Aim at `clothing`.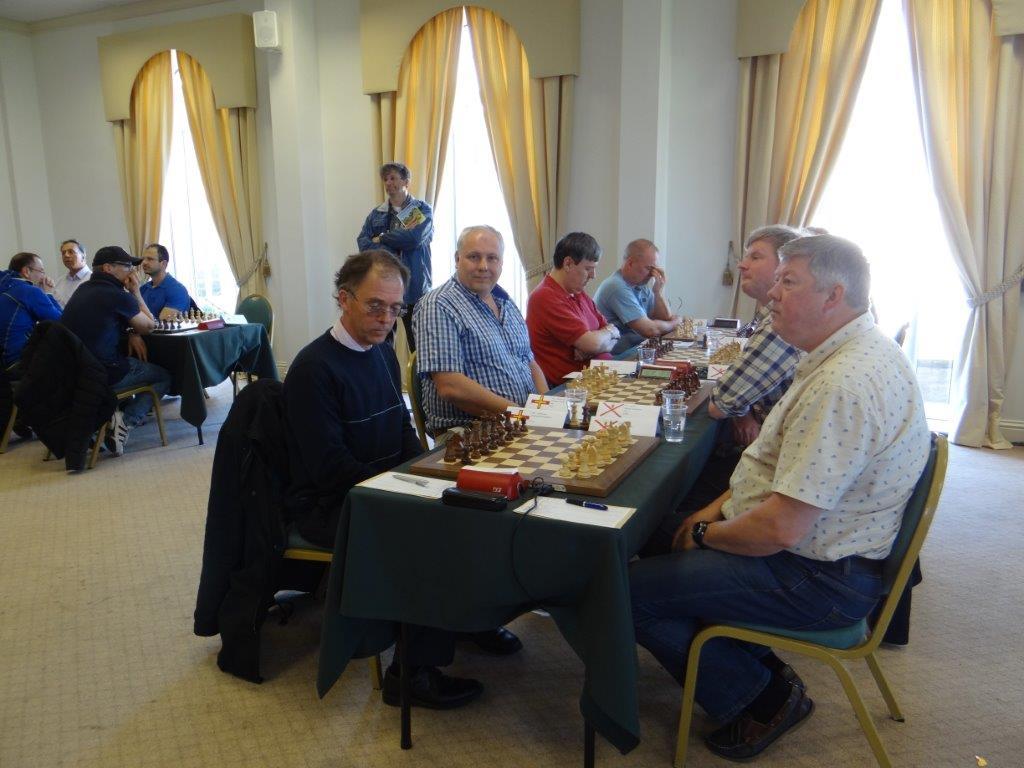
Aimed at [left=361, top=192, right=434, bottom=301].
